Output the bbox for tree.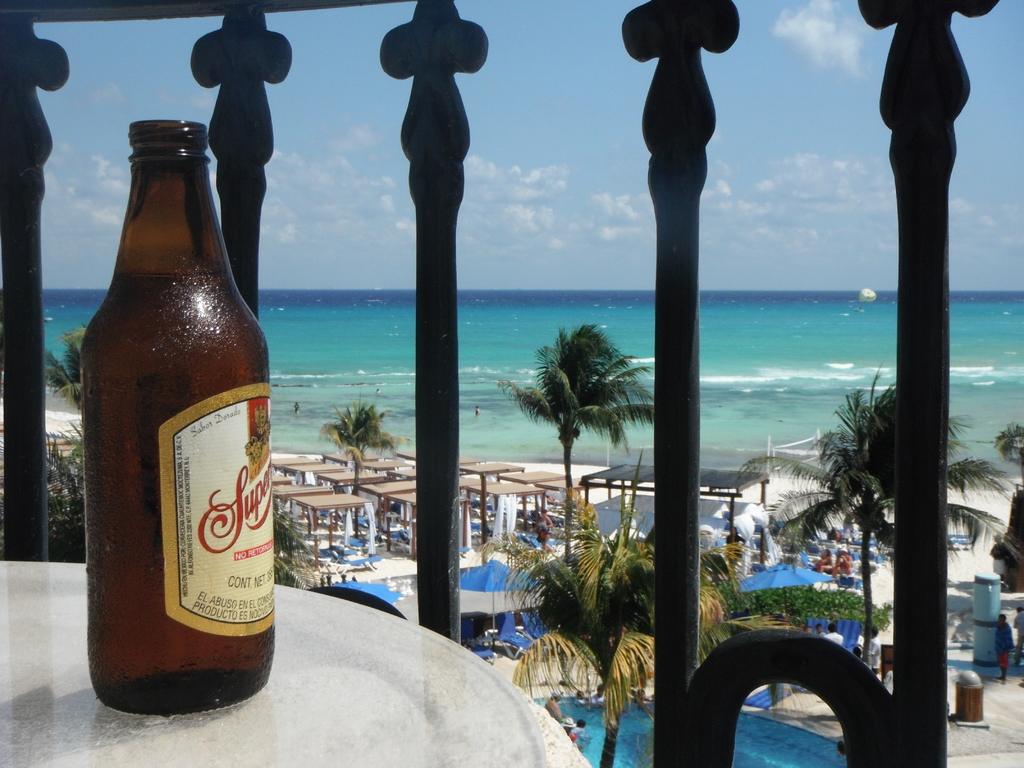
38, 325, 80, 410.
